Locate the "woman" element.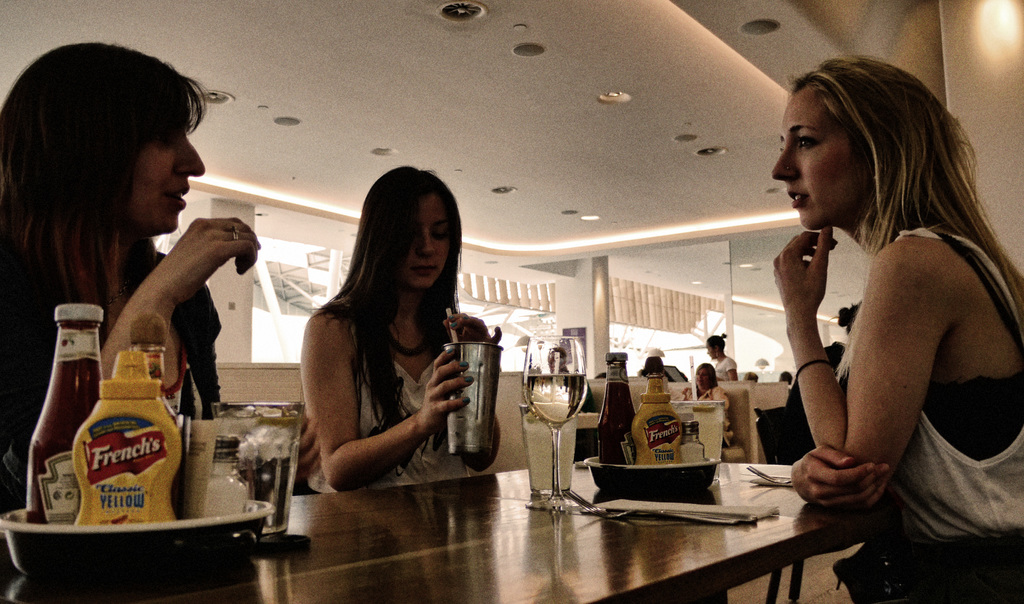
Element bbox: (762, 61, 1023, 603).
